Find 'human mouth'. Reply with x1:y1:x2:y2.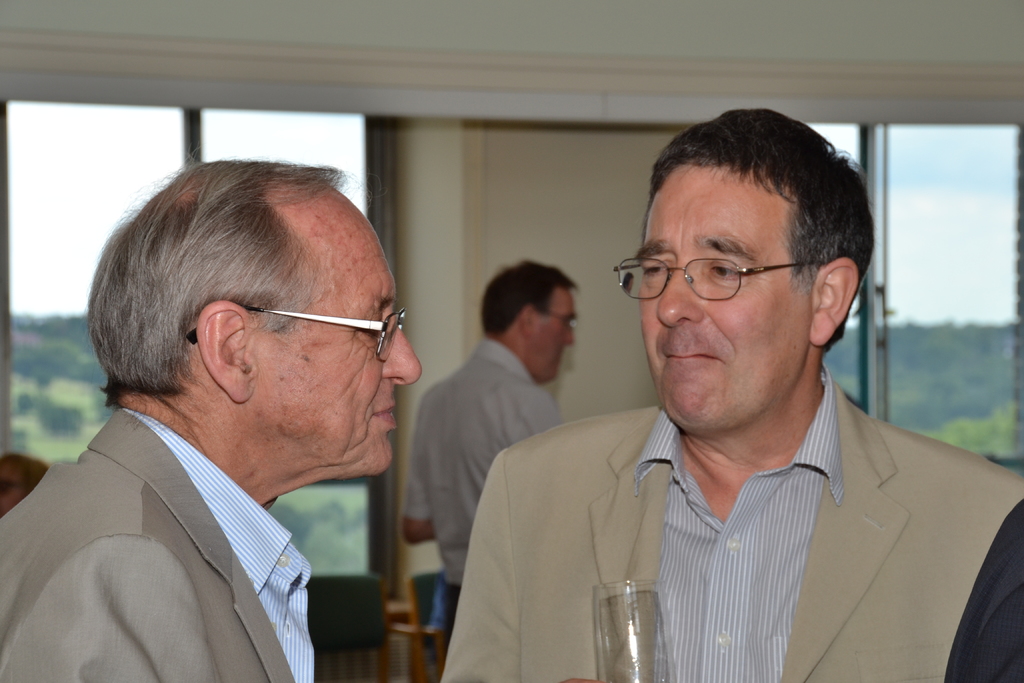
668:353:718:358.
